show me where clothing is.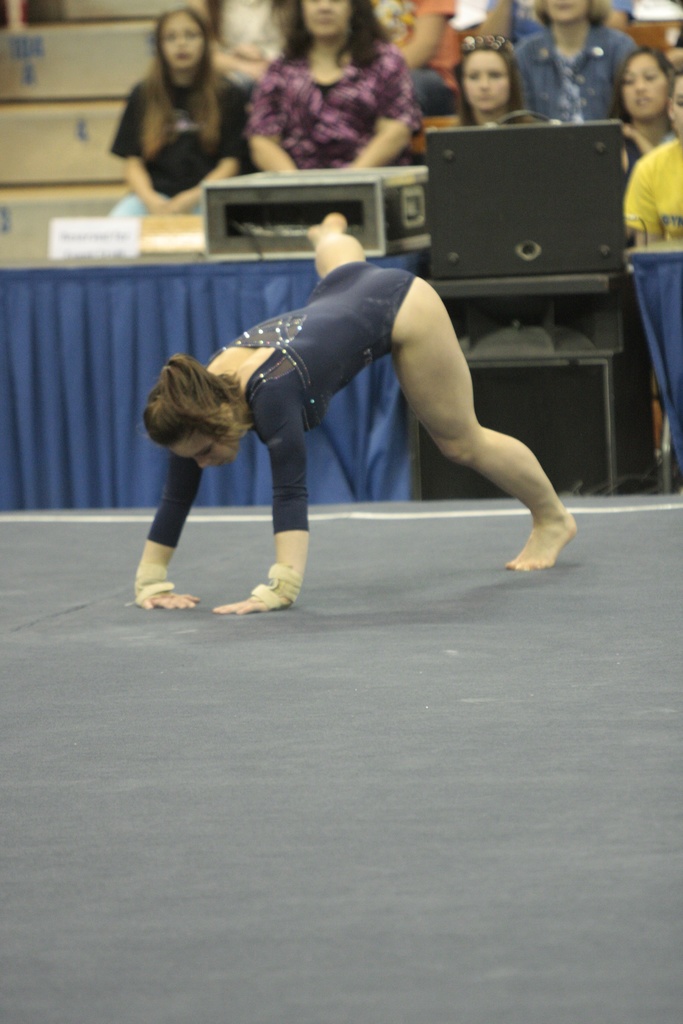
clothing is at {"left": 601, "top": 111, "right": 639, "bottom": 193}.
